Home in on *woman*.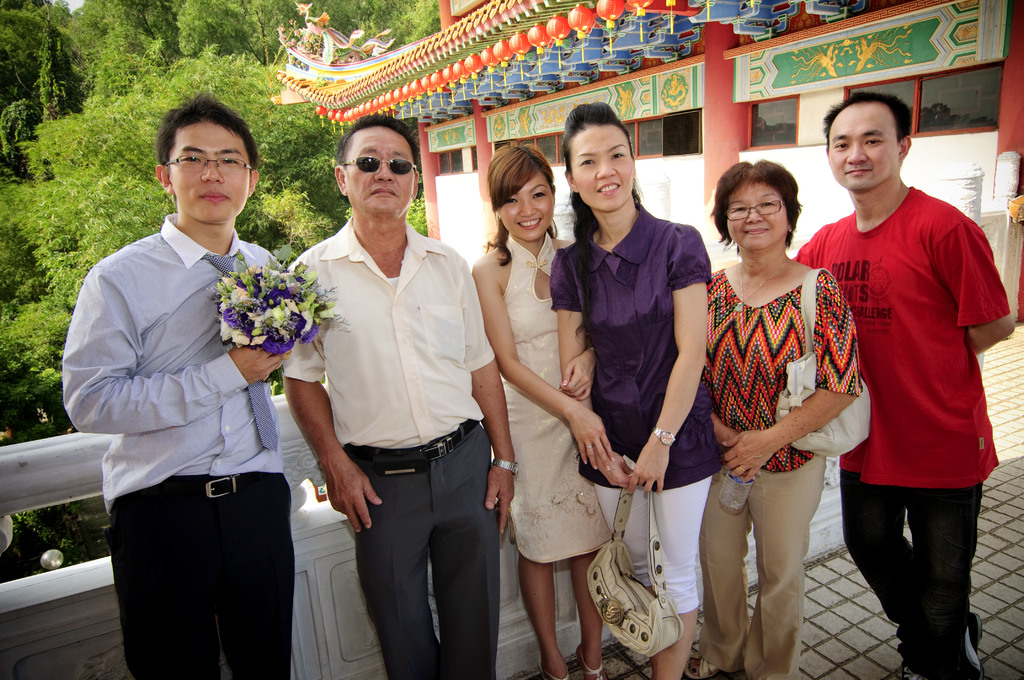
Homed in at x1=468, y1=140, x2=617, y2=679.
